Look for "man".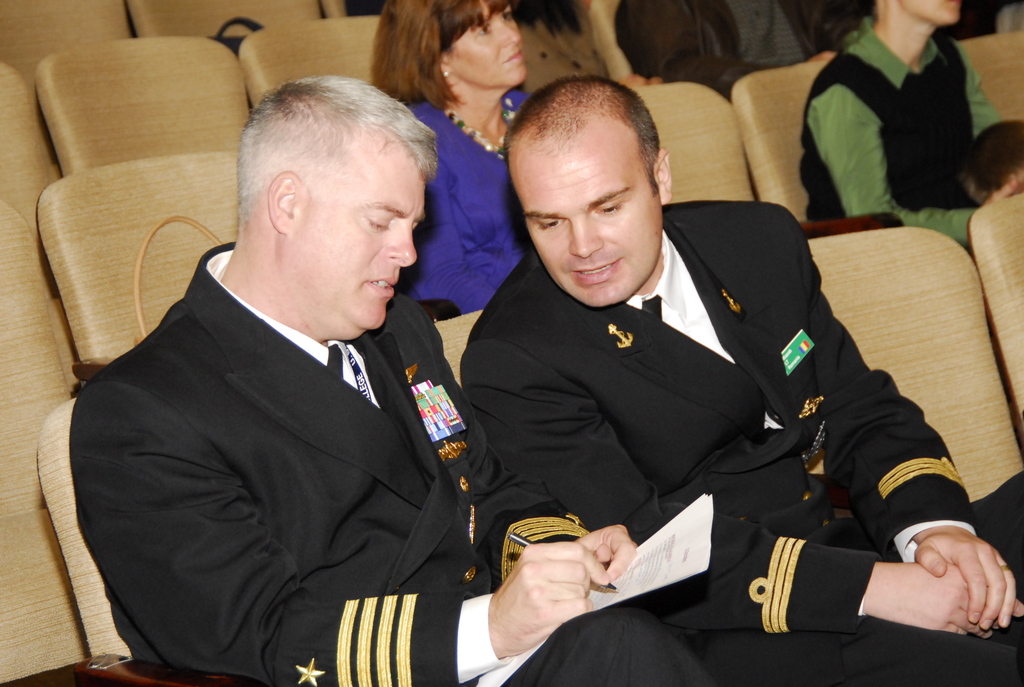
Found: [left=459, top=75, right=1023, bottom=686].
